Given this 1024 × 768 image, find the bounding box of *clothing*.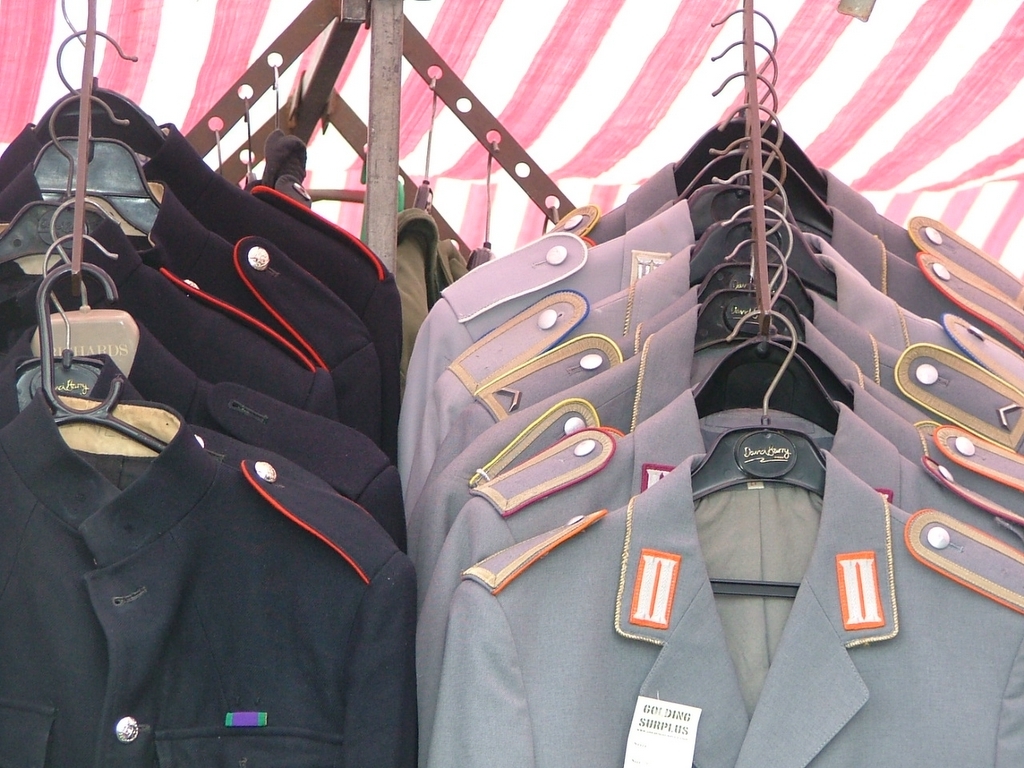
l=422, t=453, r=1023, b=767.
